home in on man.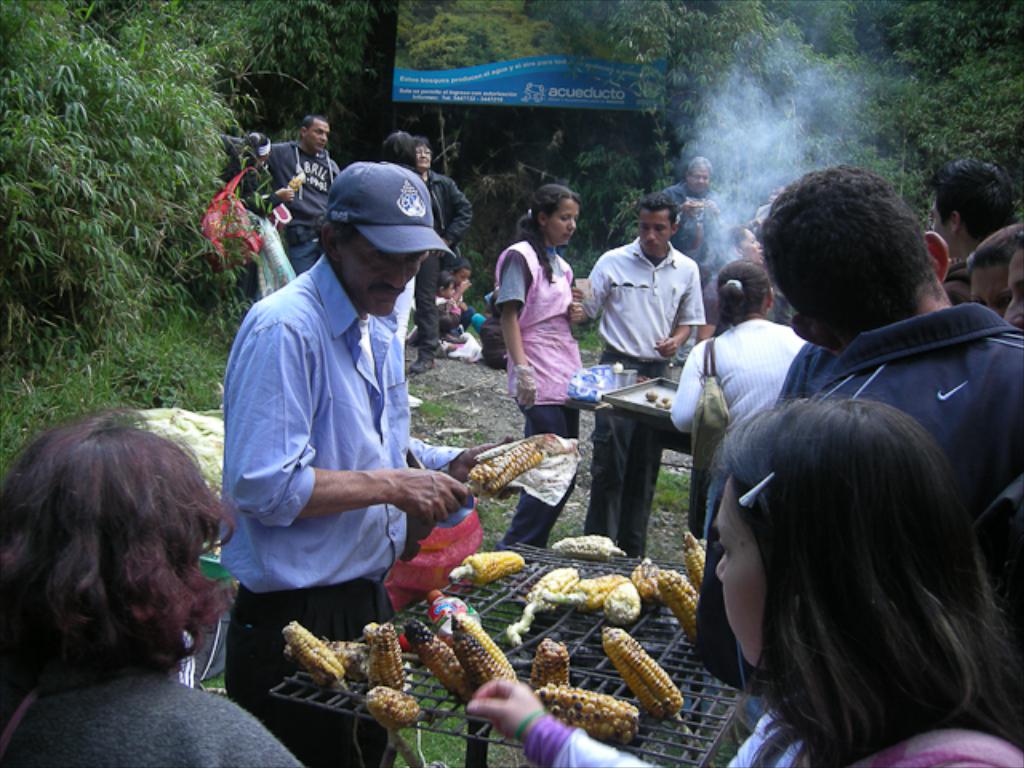
Homed in at [210, 141, 472, 698].
